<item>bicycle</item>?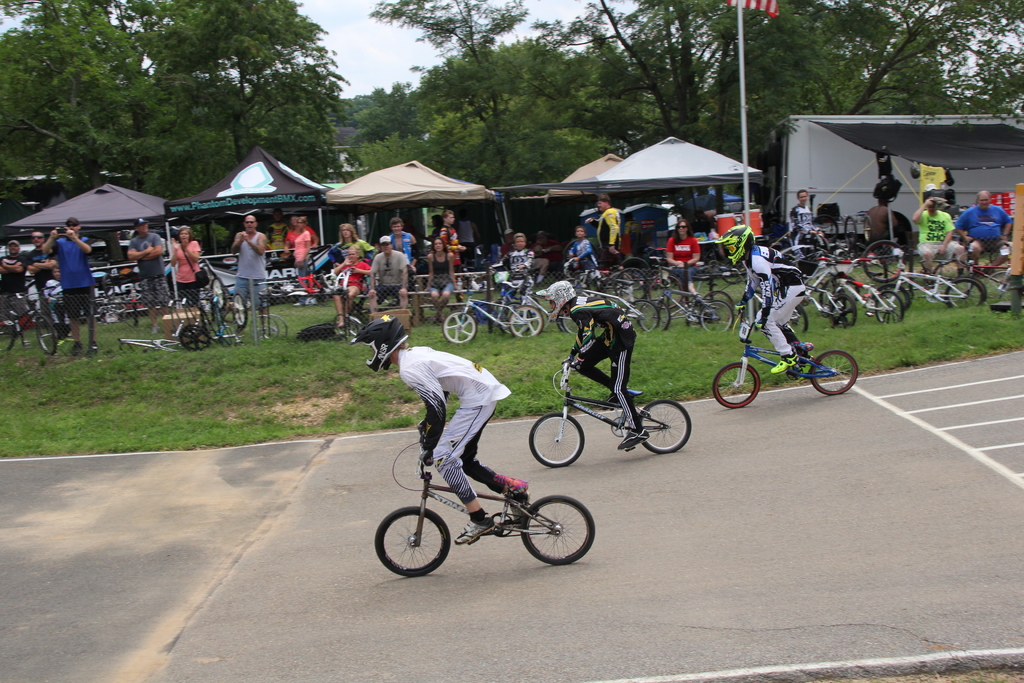
box(530, 356, 692, 472)
